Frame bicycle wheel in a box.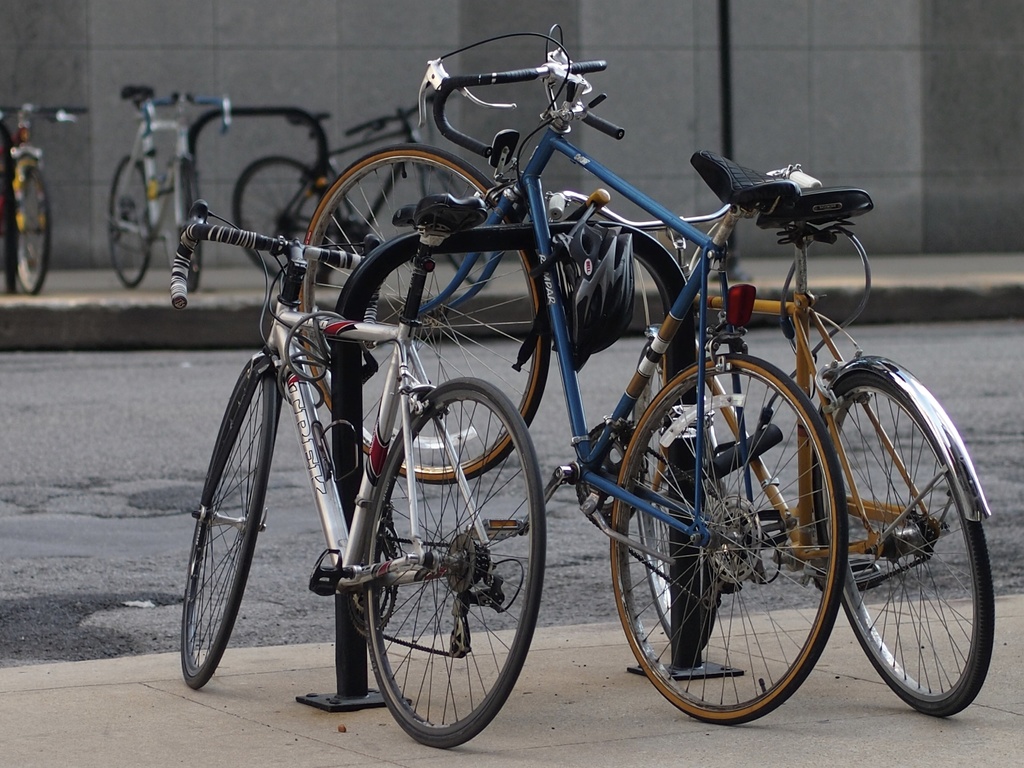
[left=609, top=351, right=850, bottom=721].
